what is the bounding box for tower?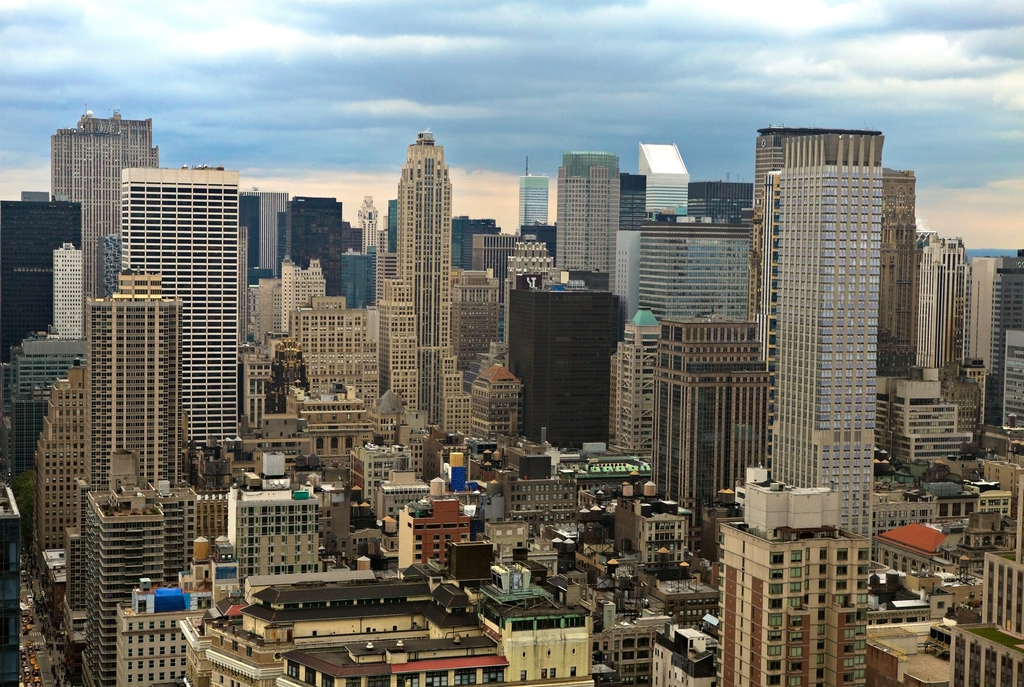
[left=50, top=112, right=164, bottom=337].
